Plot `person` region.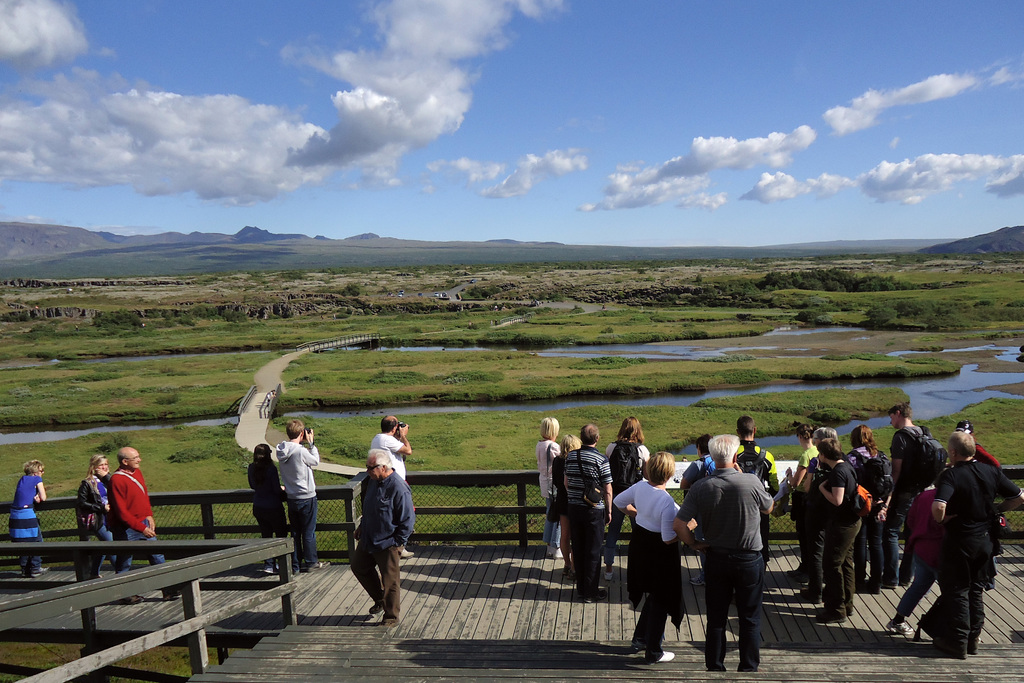
Plotted at x1=351 y1=450 x2=415 y2=630.
